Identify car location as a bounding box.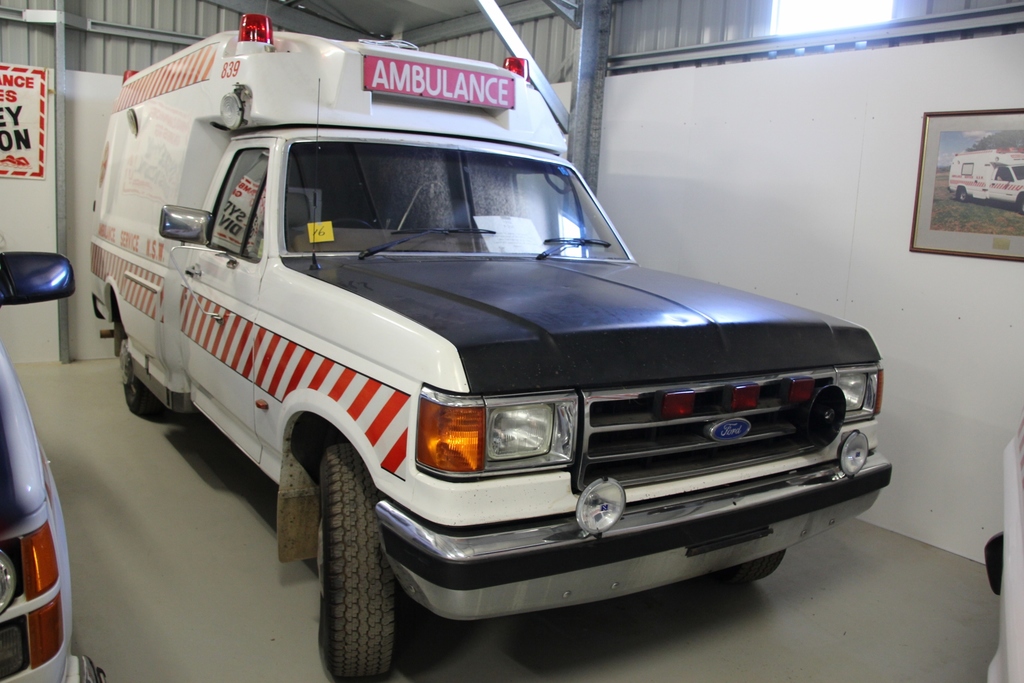
{"x1": 70, "y1": 76, "x2": 884, "y2": 665}.
